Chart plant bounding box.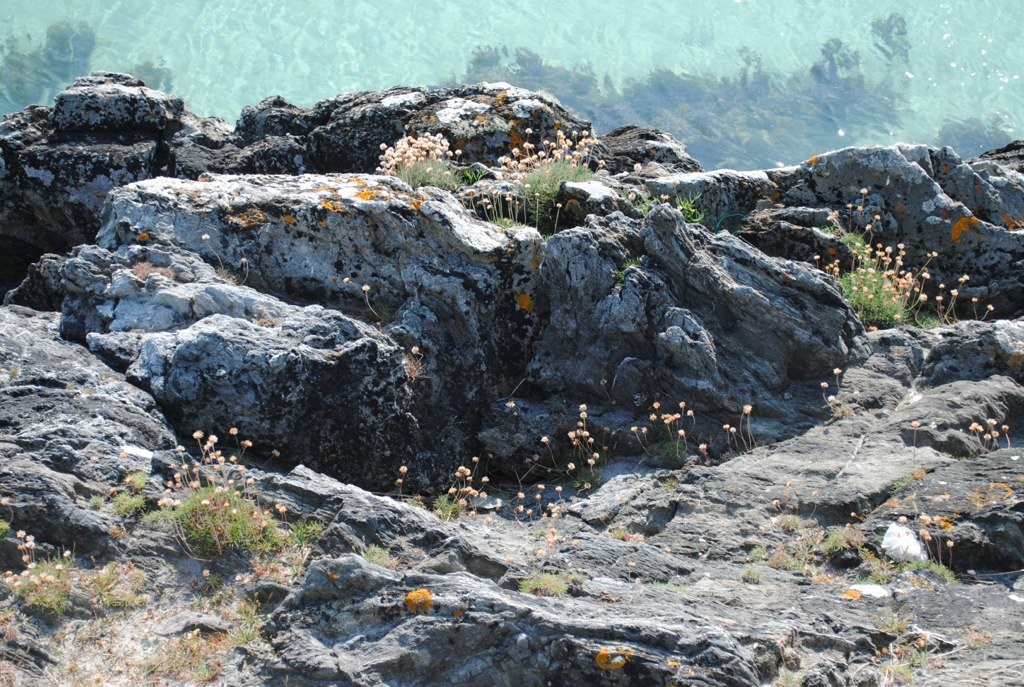
Charted: (left=902, top=559, right=962, bottom=585).
